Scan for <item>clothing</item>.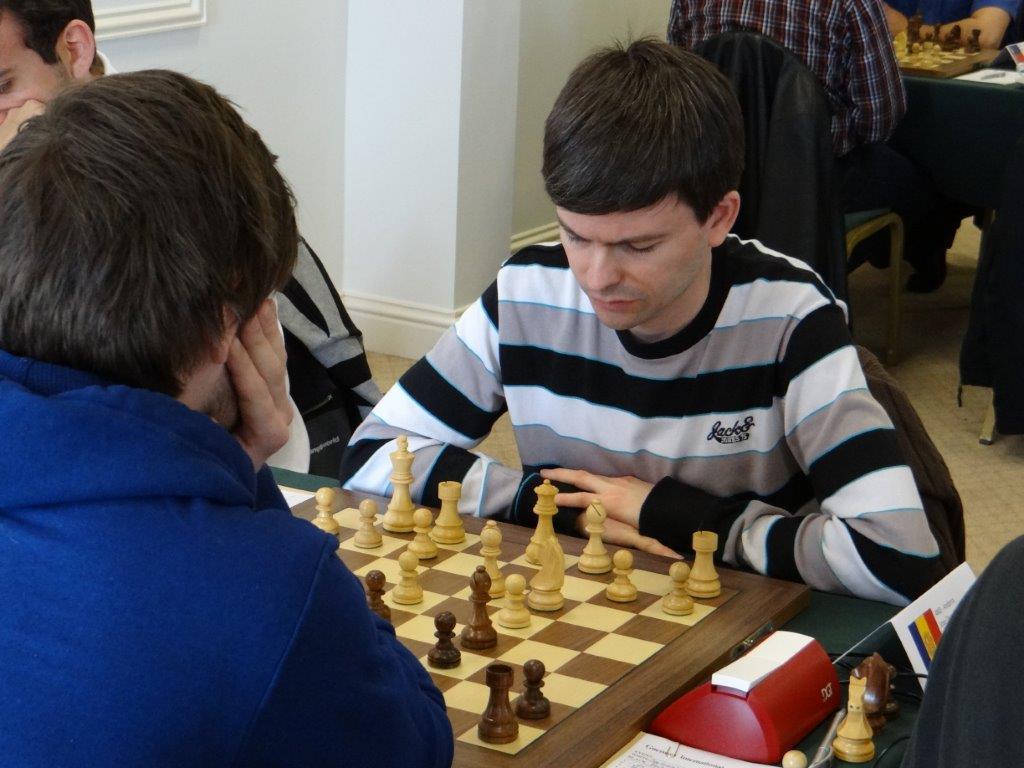
Scan result: [x1=0, y1=344, x2=459, y2=767].
